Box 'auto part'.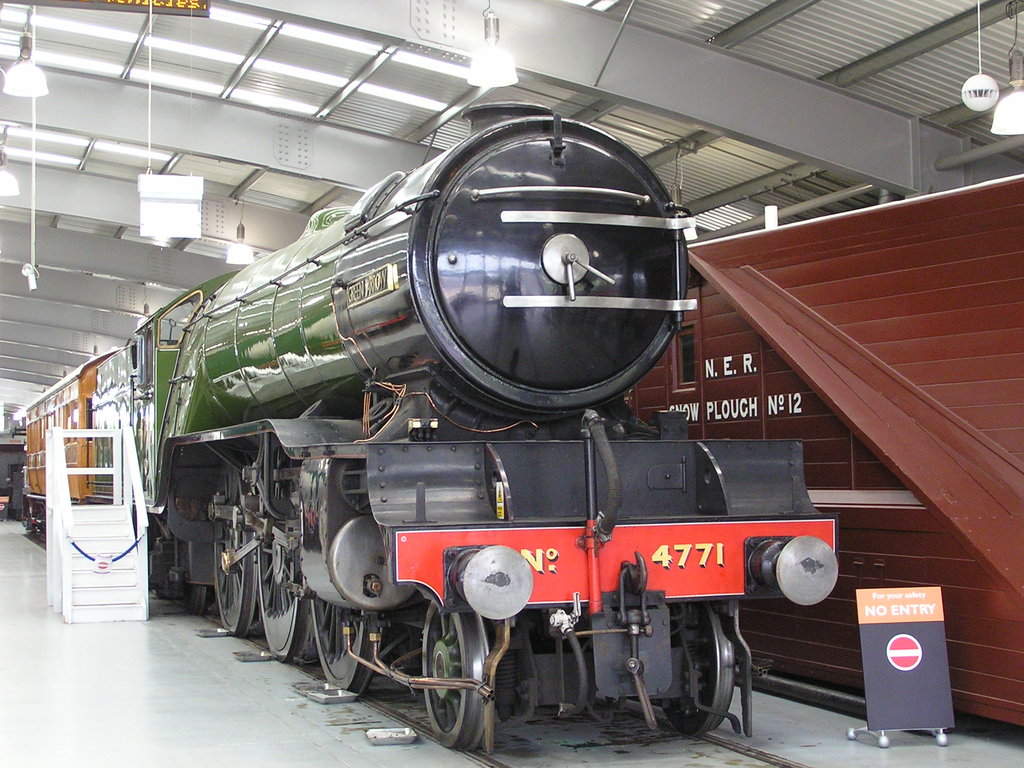
BBox(381, 129, 721, 440).
